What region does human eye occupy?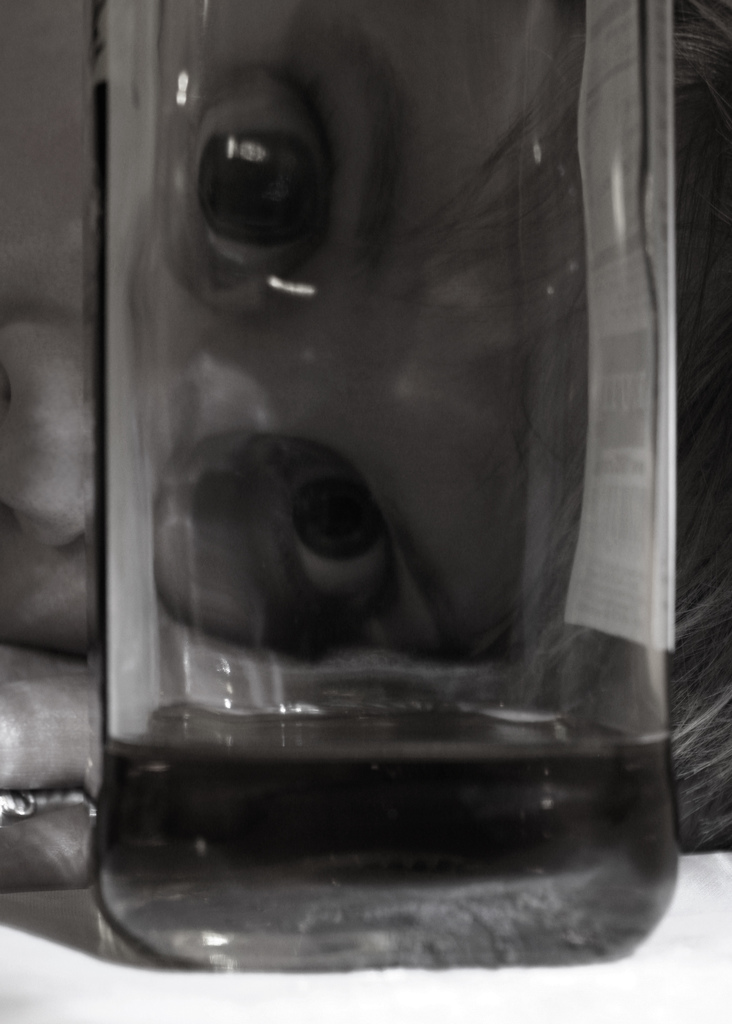
{"left": 148, "top": 33, "right": 381, "bottom": 342}.
